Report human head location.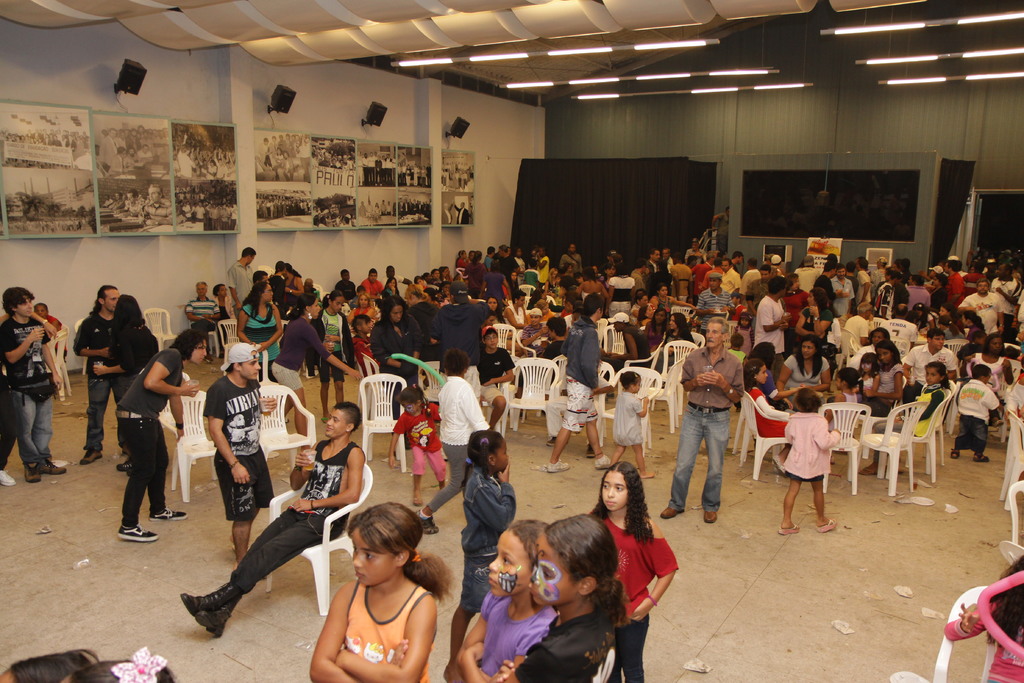
Report: crop(296, 295, 319, 318).
